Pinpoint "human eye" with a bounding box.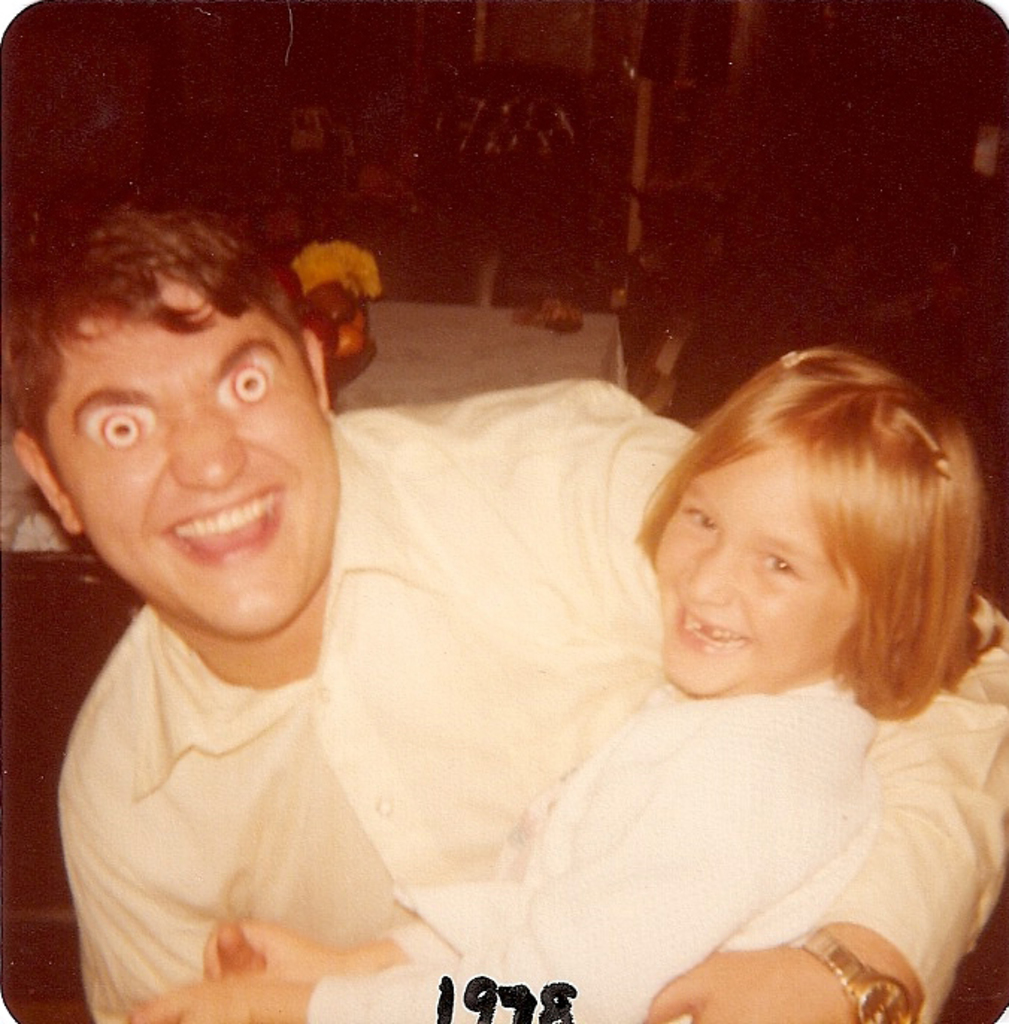
crop(757, 542, 809, 581).
